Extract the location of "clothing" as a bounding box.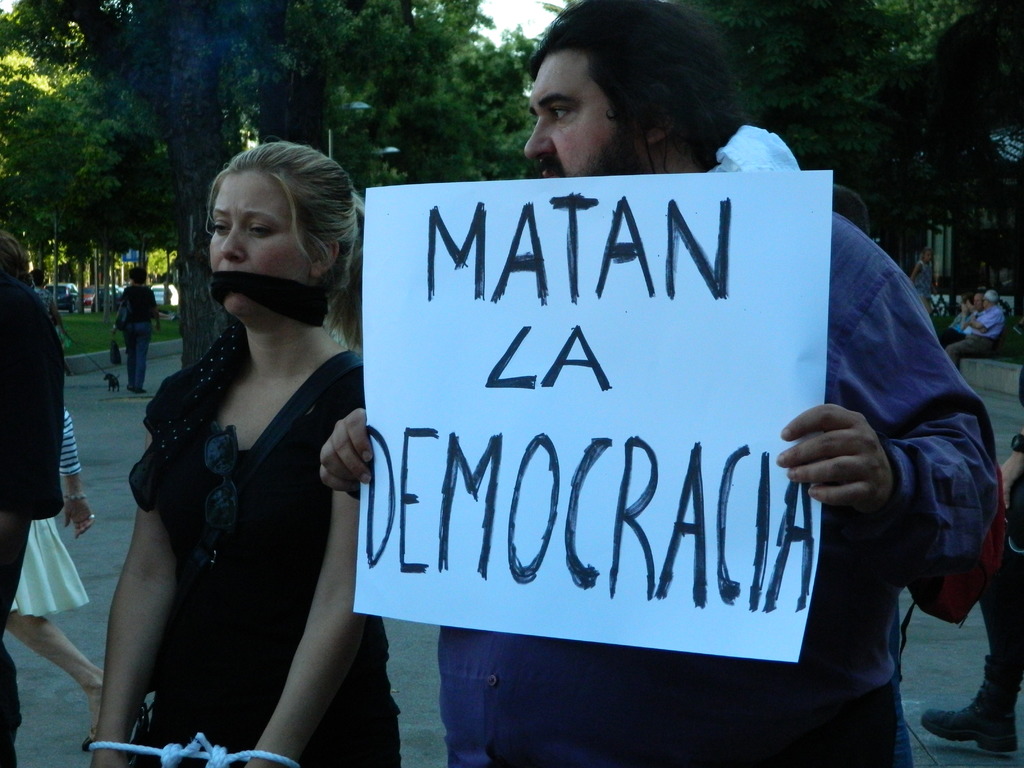
bbox=(108, 281, 369, 721).
